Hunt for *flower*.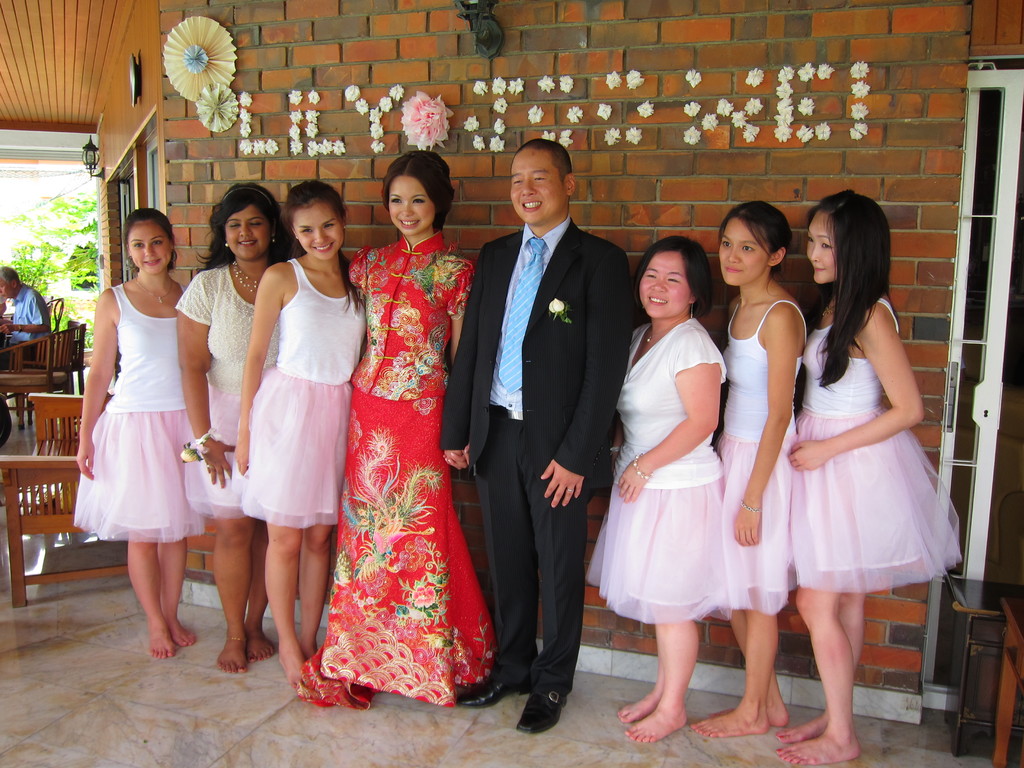
Hunted down at 342/82/361/102.
